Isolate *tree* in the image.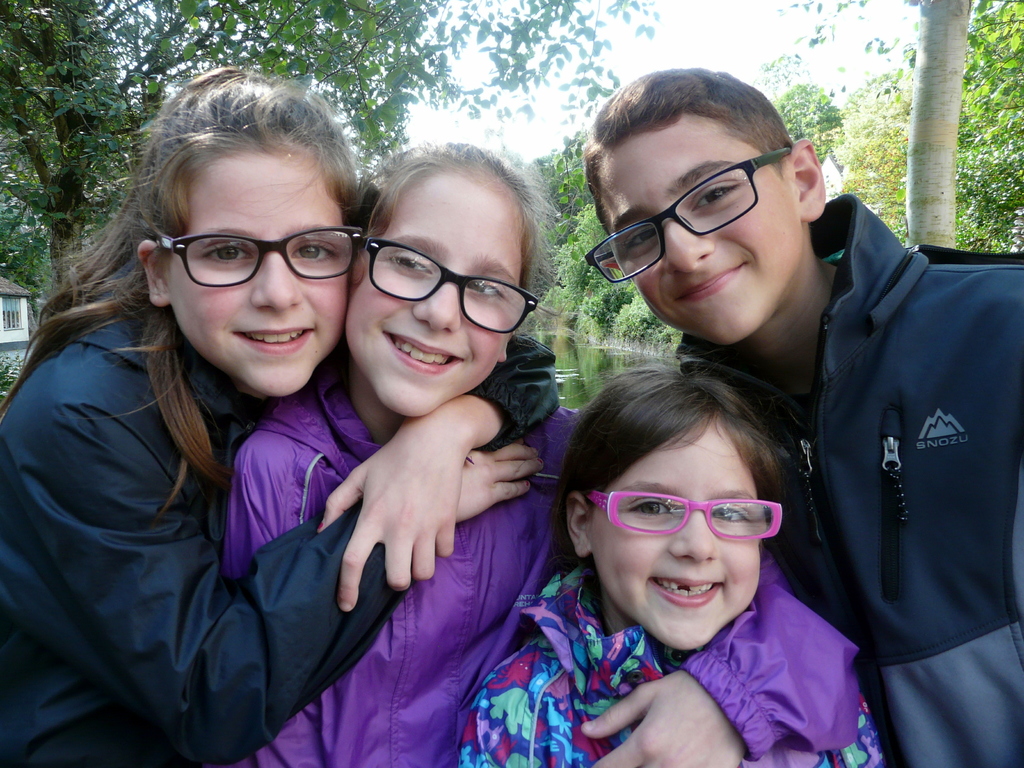
Isolated region: BBox(0, 0, 460, 323).
